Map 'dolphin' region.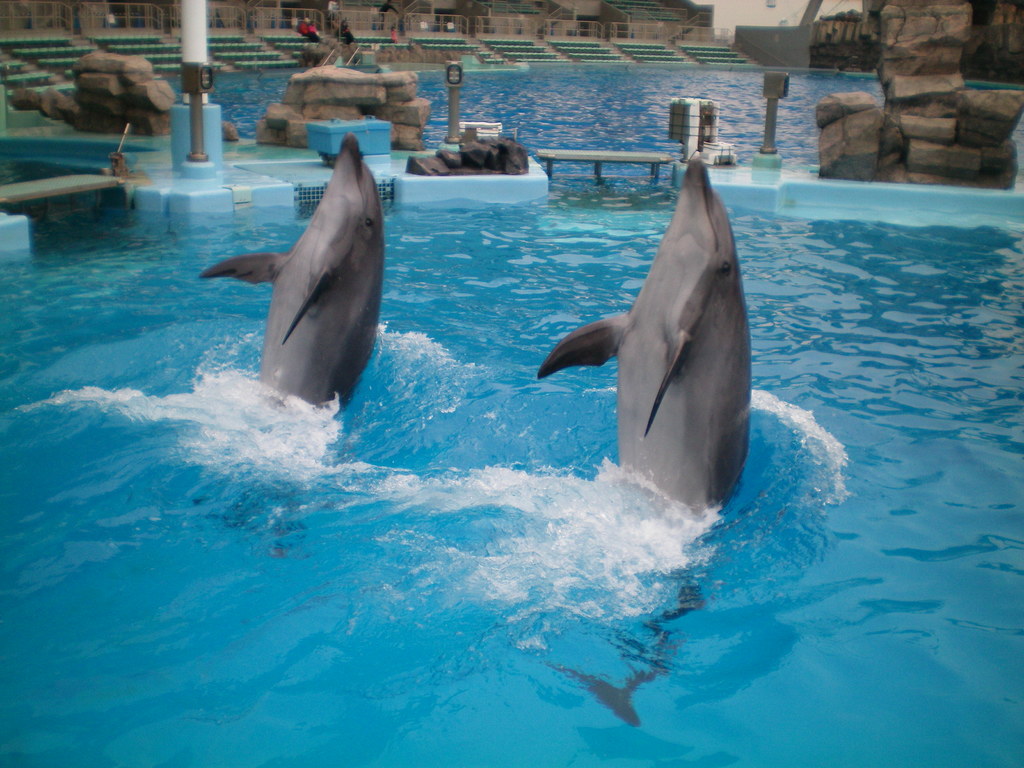
Mapped to {"left": 534, "top": 149, "right": 751, "bottom": 727}.
